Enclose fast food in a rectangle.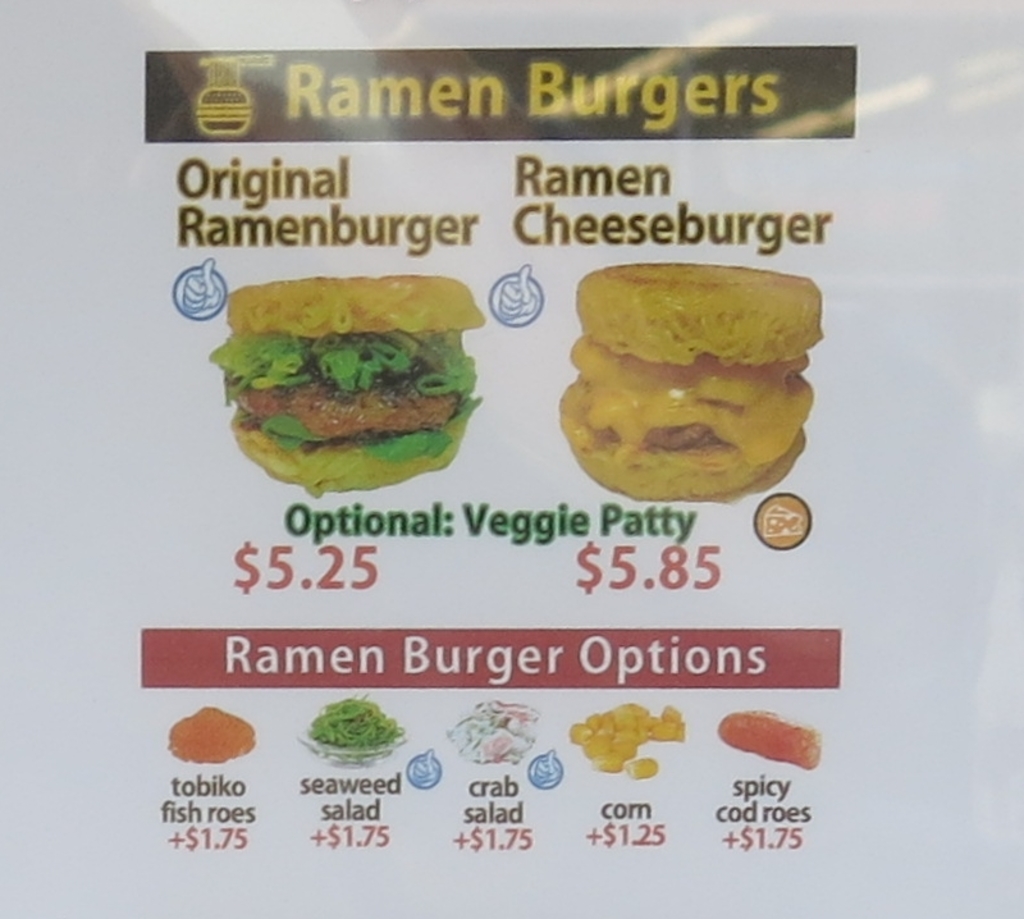
BBox(161, 703, 260, 773).
